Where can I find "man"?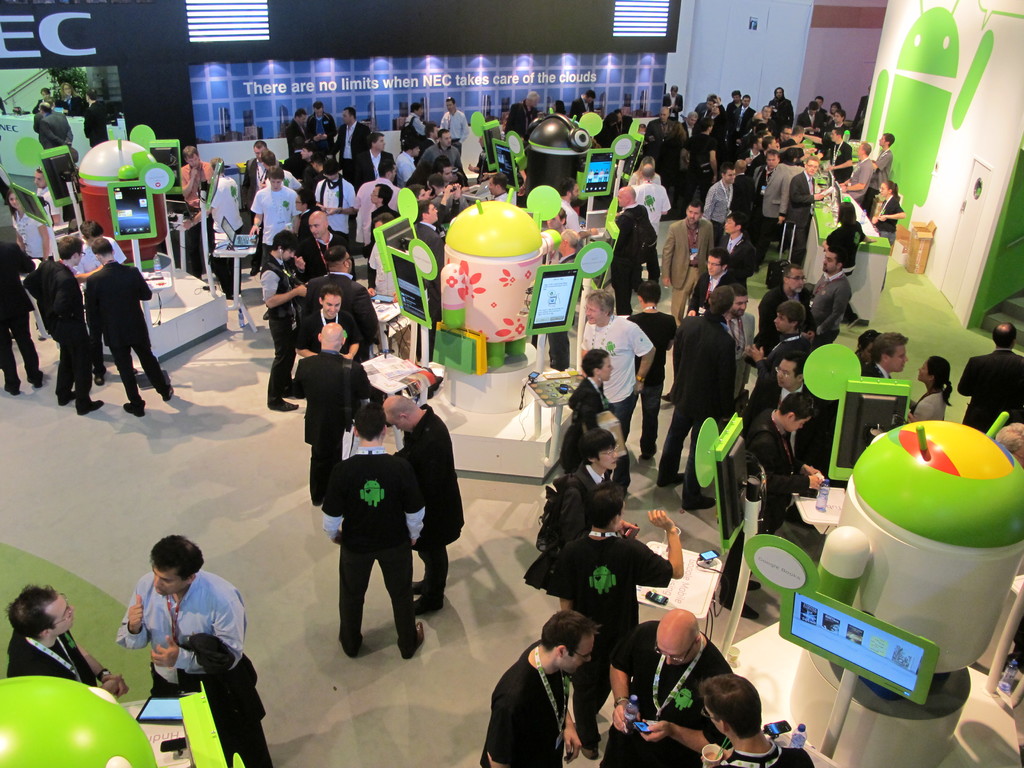
You can find it at {"x1": 250, "y1": 166, "x2": 298, "y2": 262}.
